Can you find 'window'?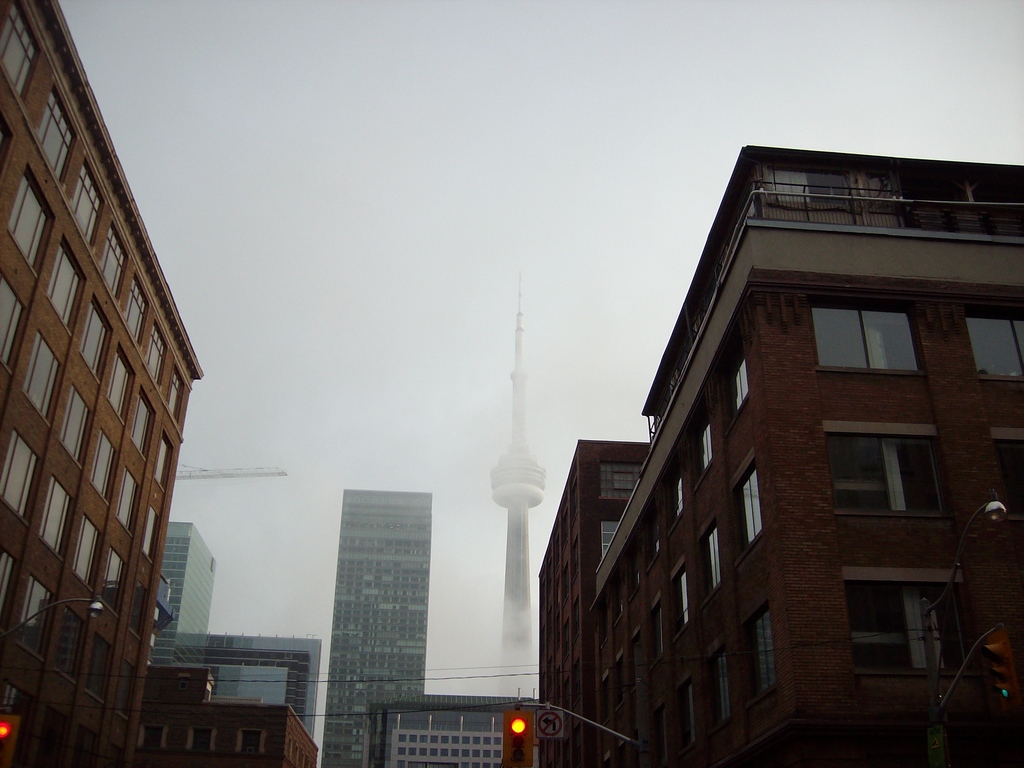
Yes, bounding box: region(152, 433, 169, 492).
